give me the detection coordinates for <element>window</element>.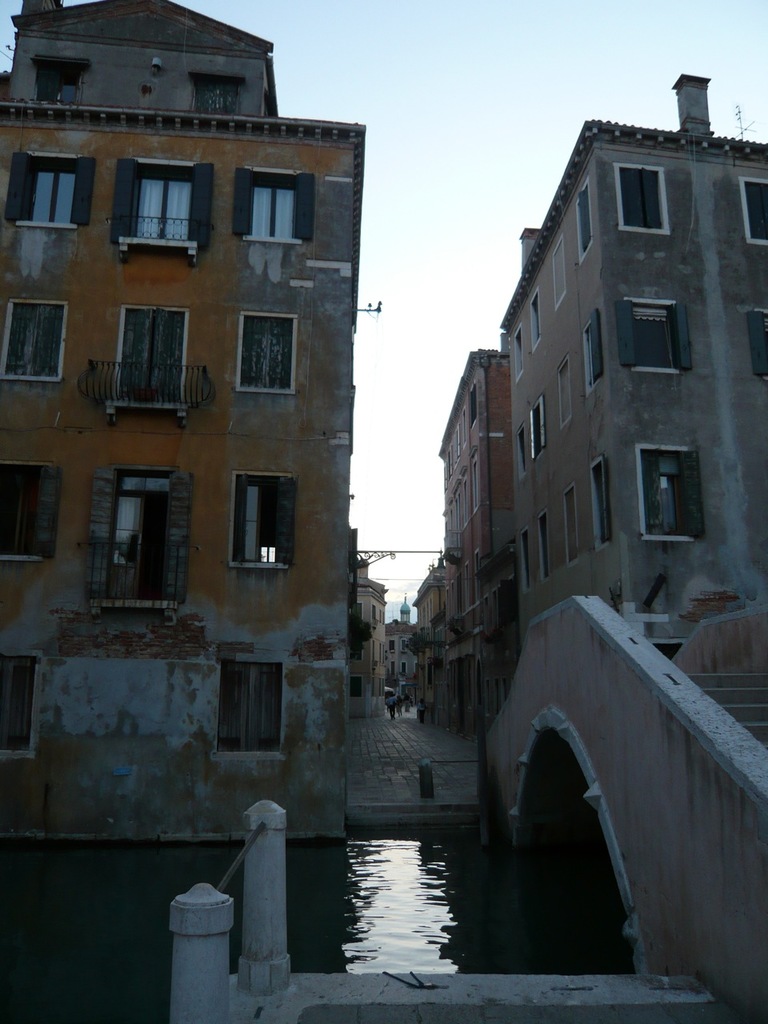
[577,182,590,247].
